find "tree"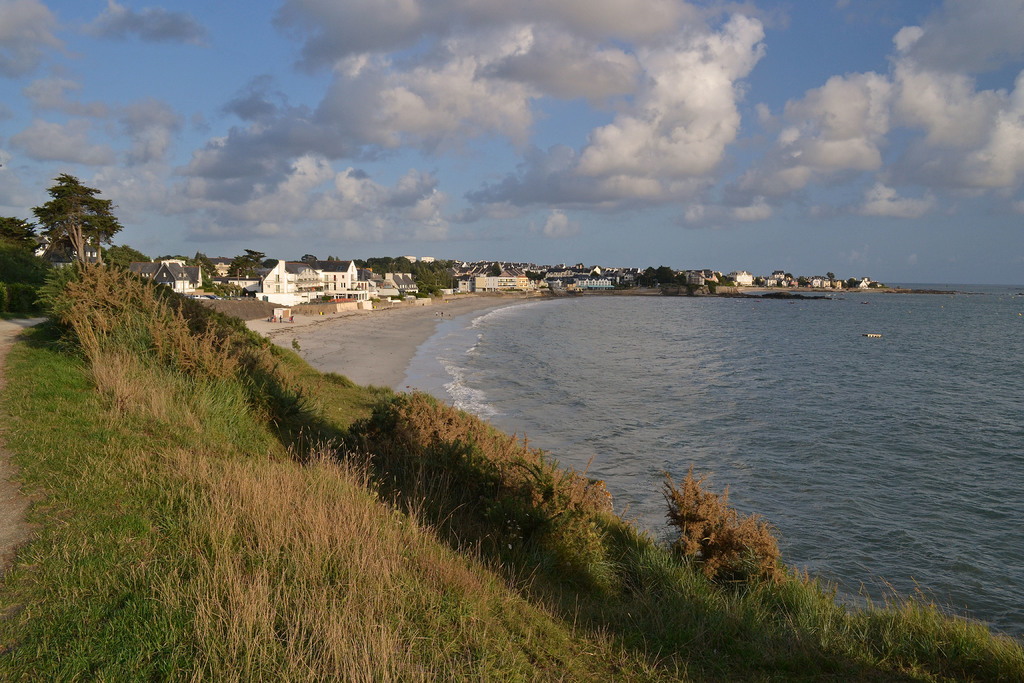
pyautogui.locateOnScreen(298, 251, 317, 268)
